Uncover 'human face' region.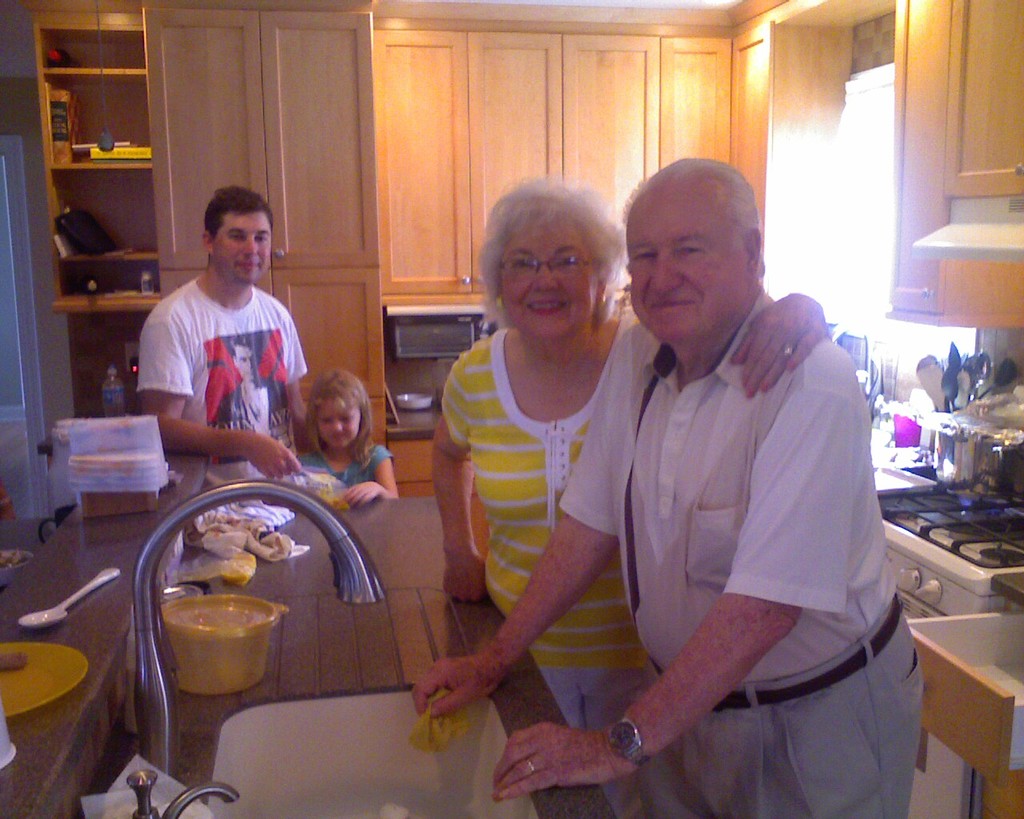
Uncovered: BBox(629, 186, 747, 337).
